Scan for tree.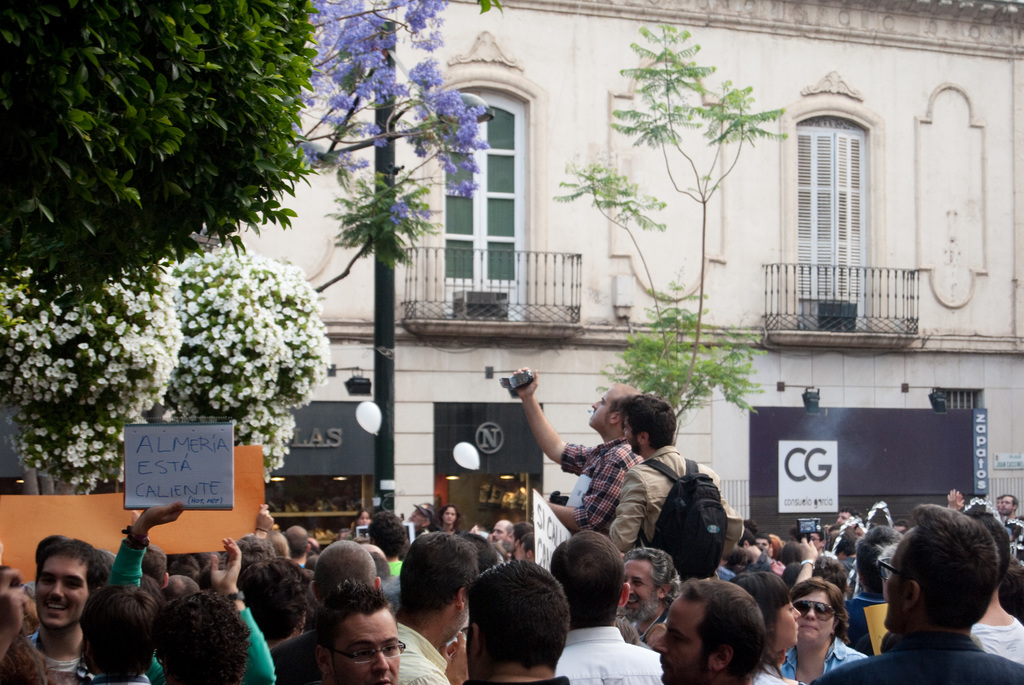
Scan result: region(0, 0, 317, 296).
